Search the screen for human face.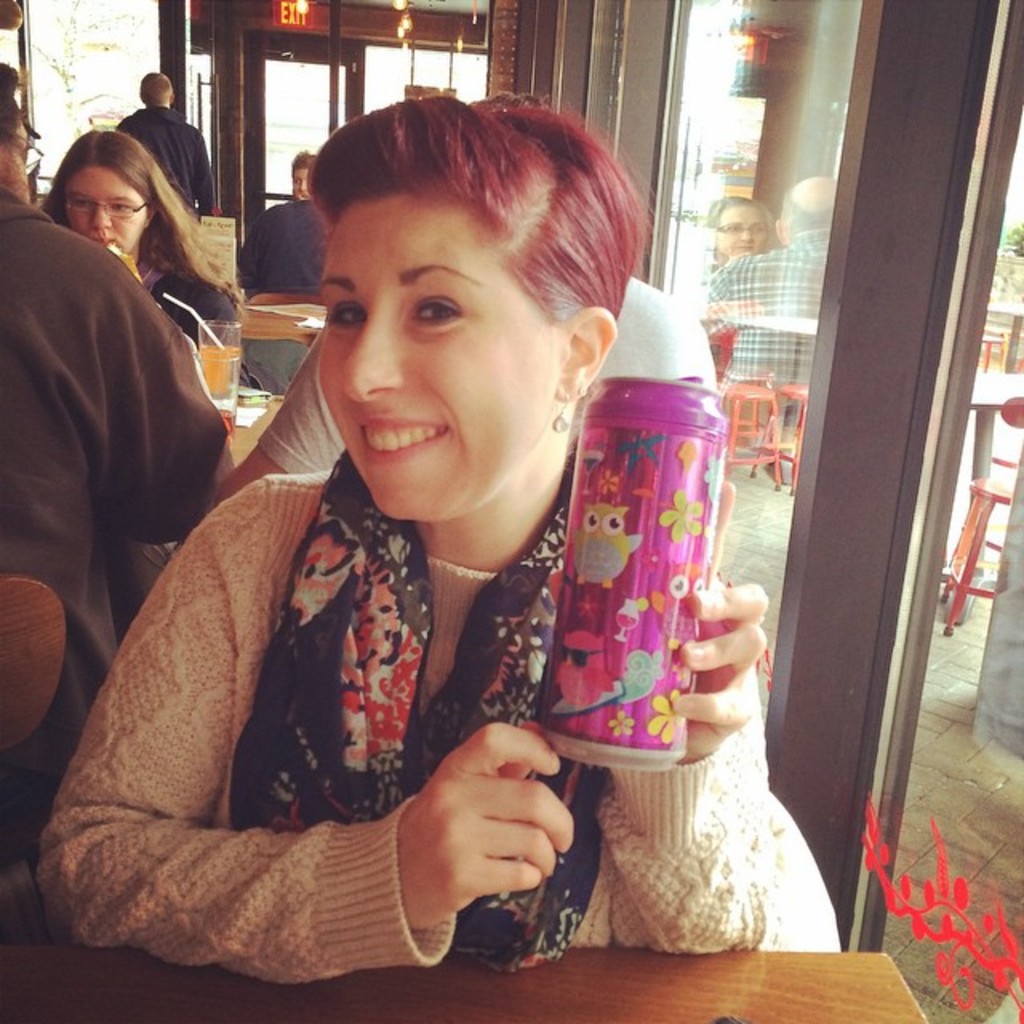
Found at <box>66,165,146,254</box>.
